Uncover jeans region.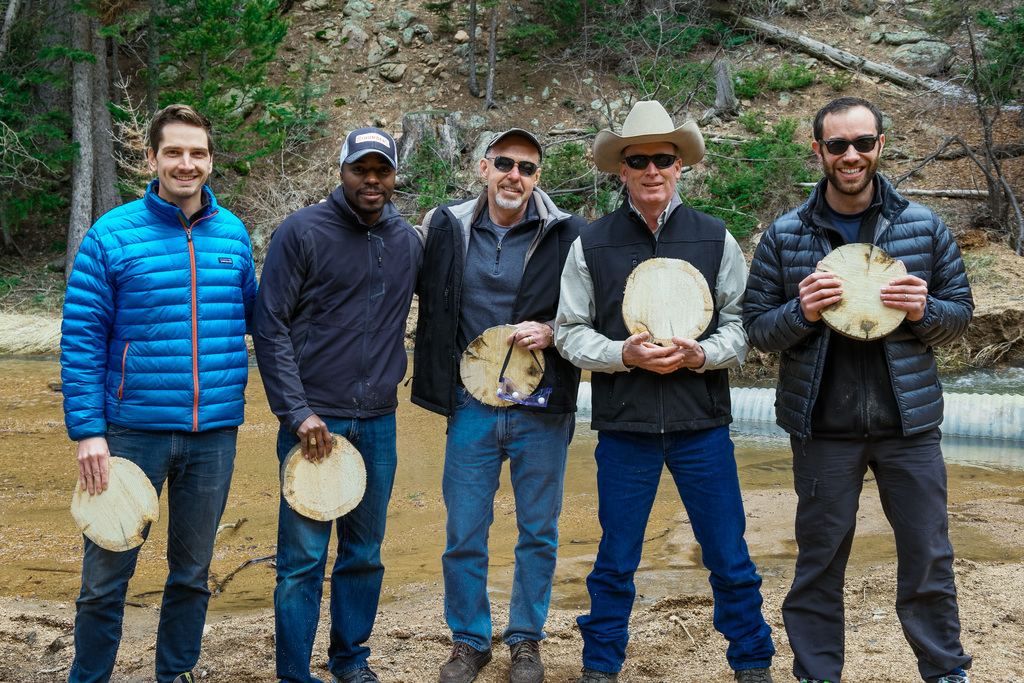
Uncovered: select_region(53, 425, 236, 679).
